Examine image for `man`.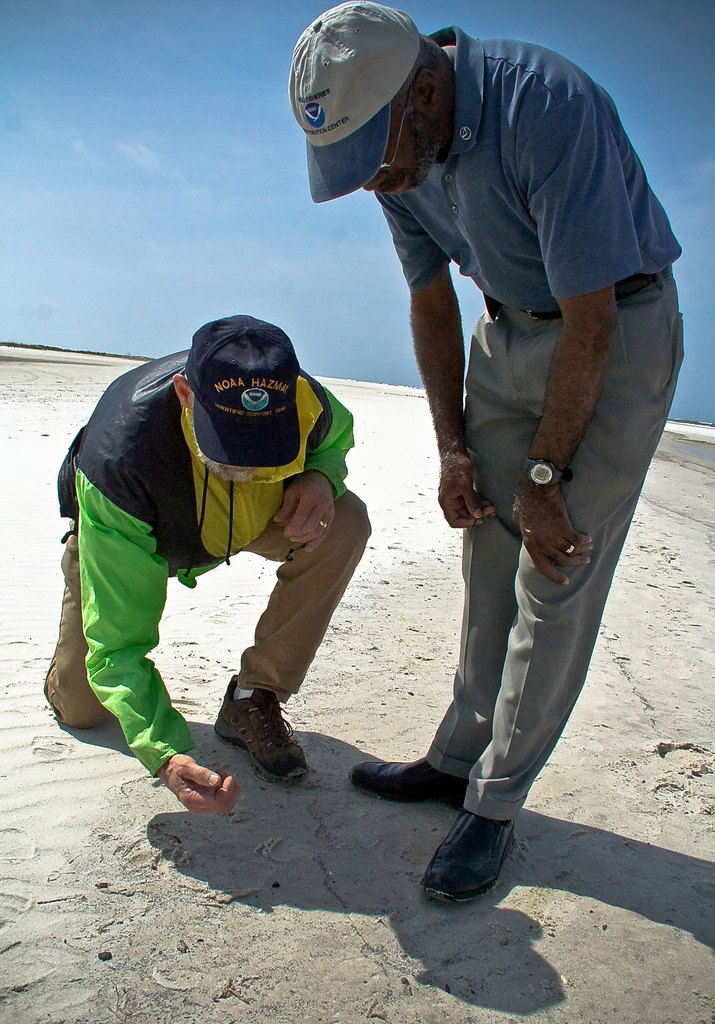
Examination result: 44/314/378/790.
